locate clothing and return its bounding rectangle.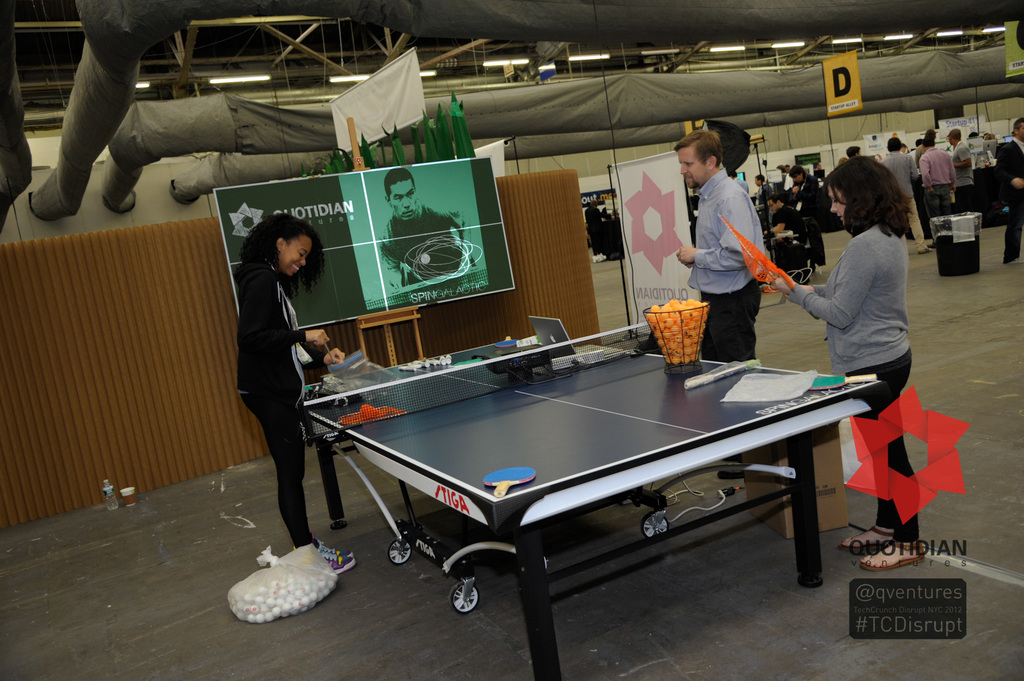
<box>753,188,777,209</box>.
